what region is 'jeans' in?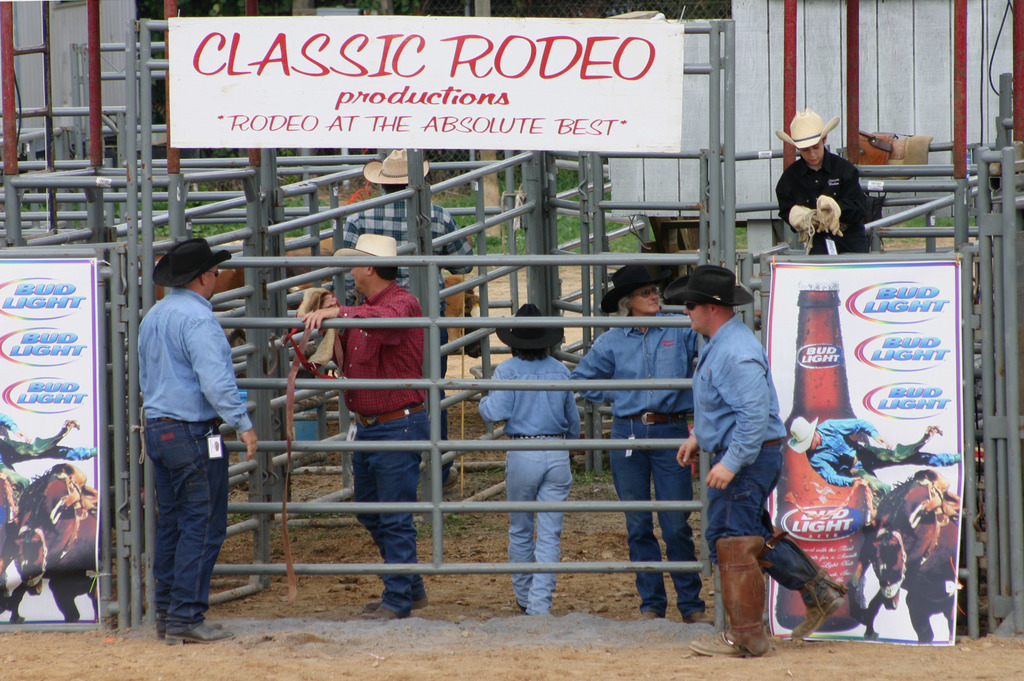
{"x1": 703, "y1": 434, "x2": 819, "y2": 591}.
